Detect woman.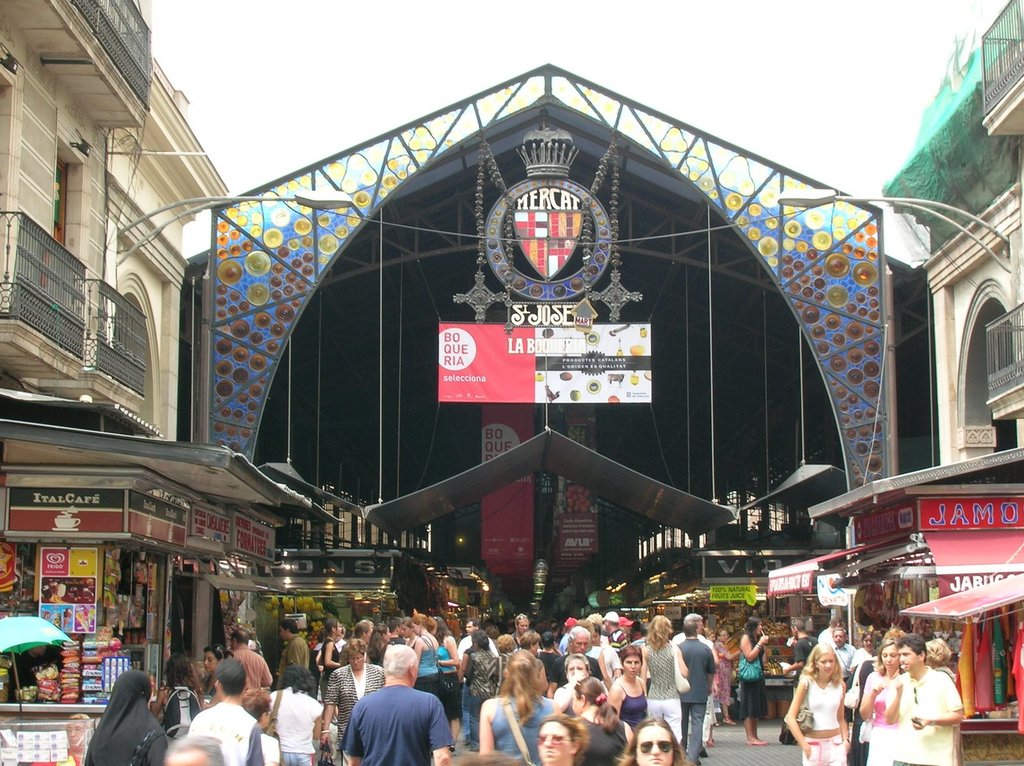
Detected at bbox=(639, 615, 690, 747).
